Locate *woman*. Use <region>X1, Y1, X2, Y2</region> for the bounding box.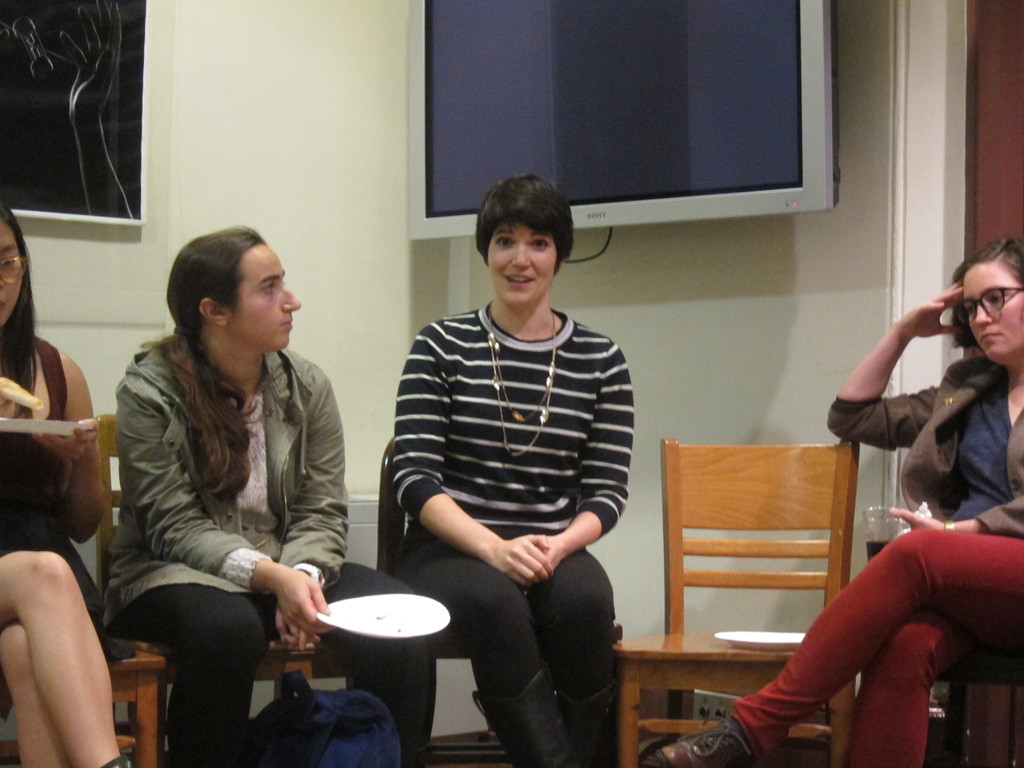
<region>102, 227, 437, 767</region>.
